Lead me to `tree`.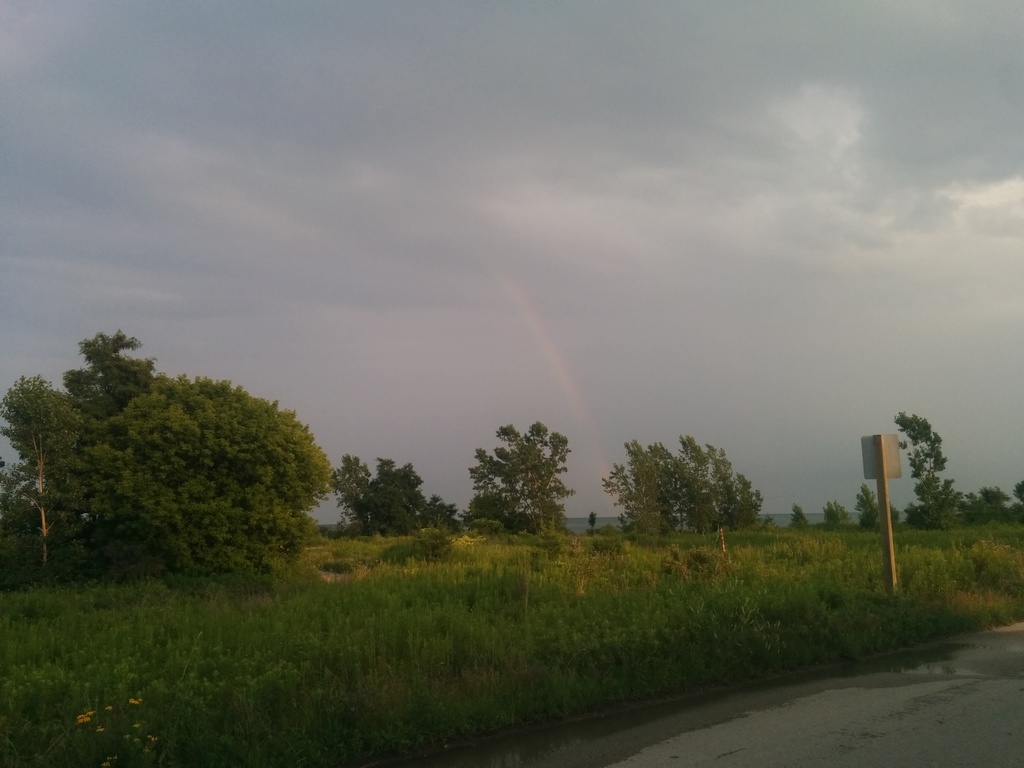
Lead to box=[675, 430, 764, 537].
